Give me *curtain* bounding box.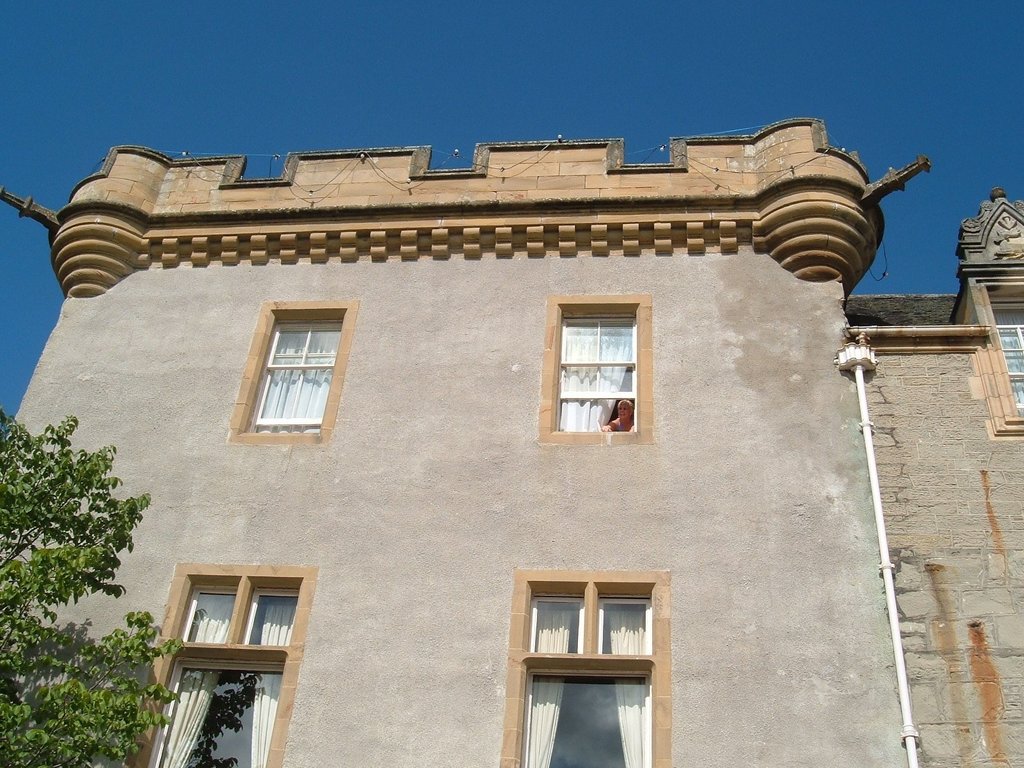
527, 593, 649, 767.
